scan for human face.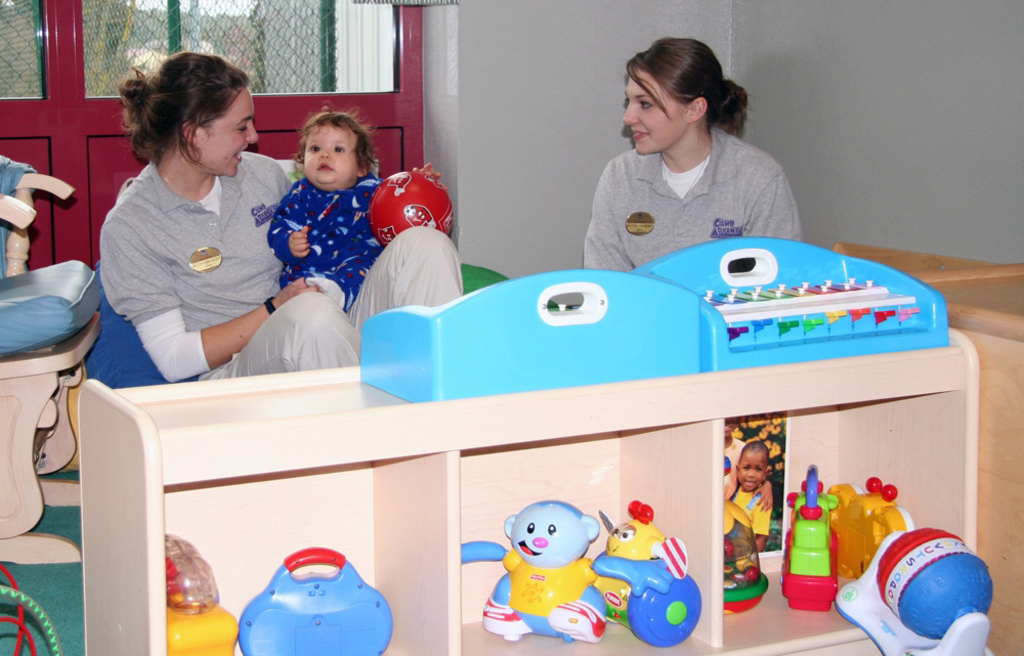
Scan result: 194,86,259,176.
